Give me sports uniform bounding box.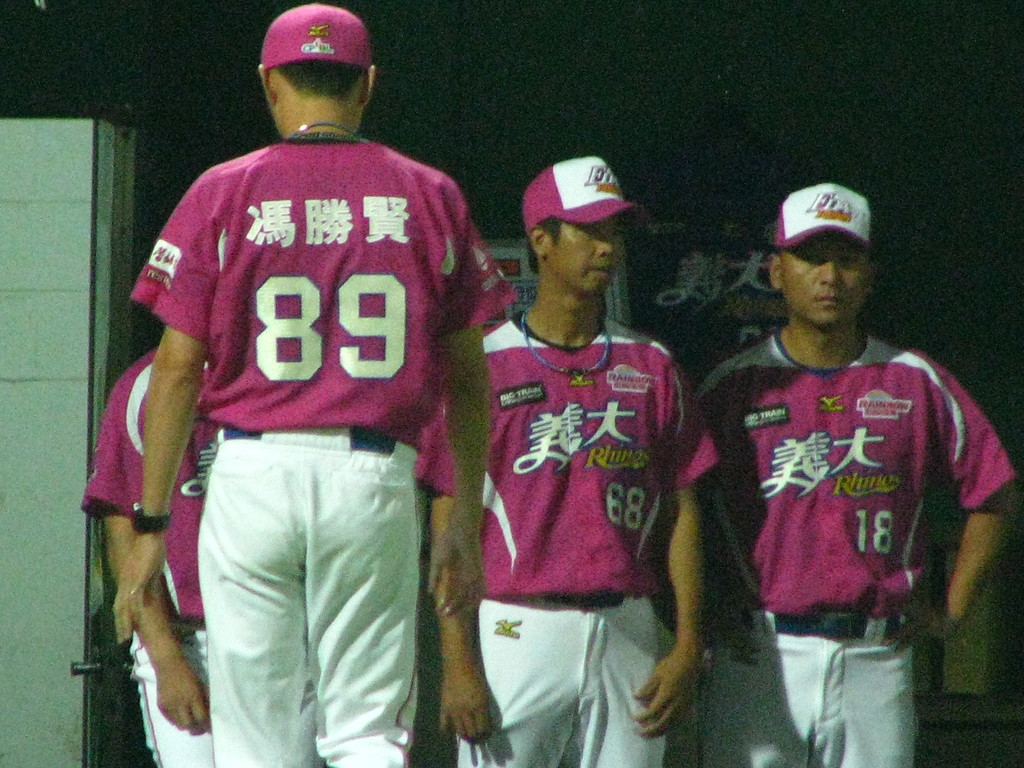
671/322/1023/762.
